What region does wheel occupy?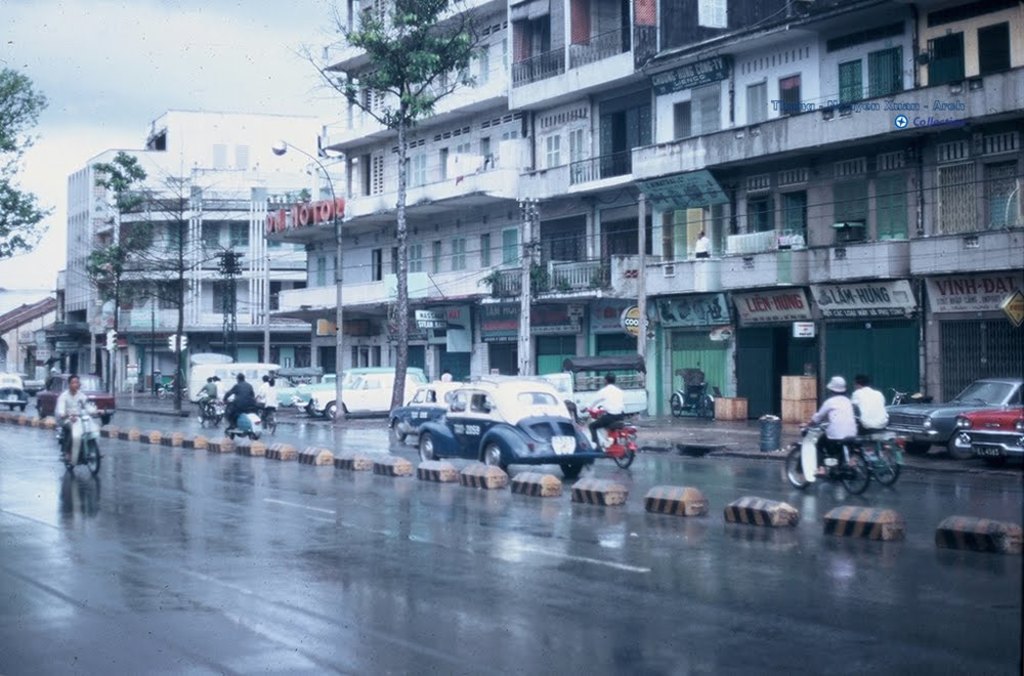
crop(870, 437, 896, 480).
